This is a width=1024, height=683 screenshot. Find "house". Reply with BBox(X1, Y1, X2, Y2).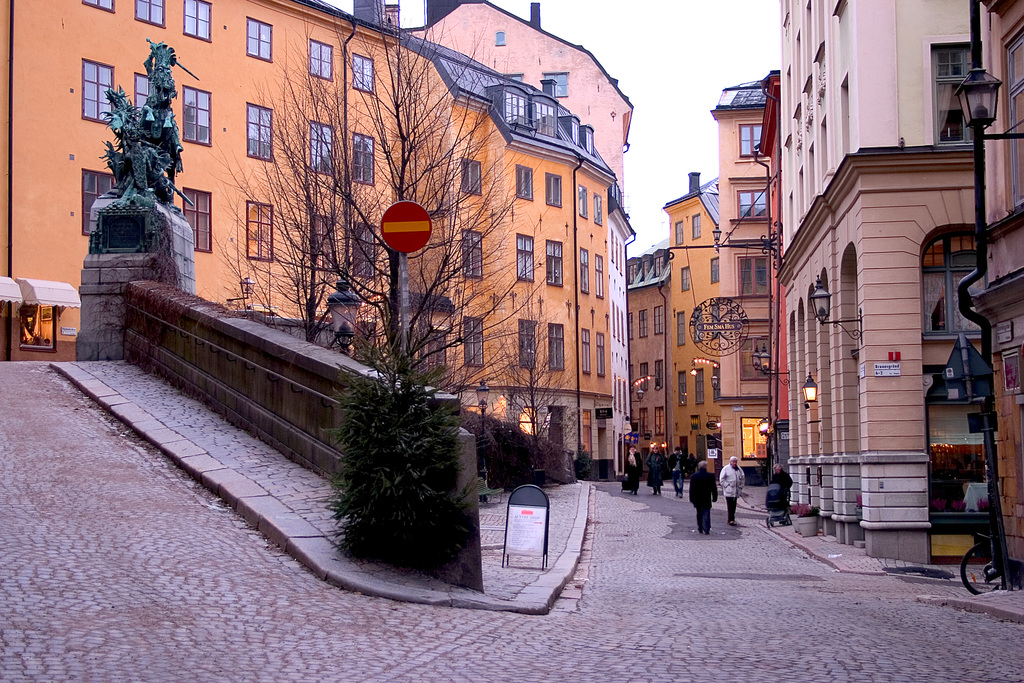
BBox(710, 62, 783, 483).
